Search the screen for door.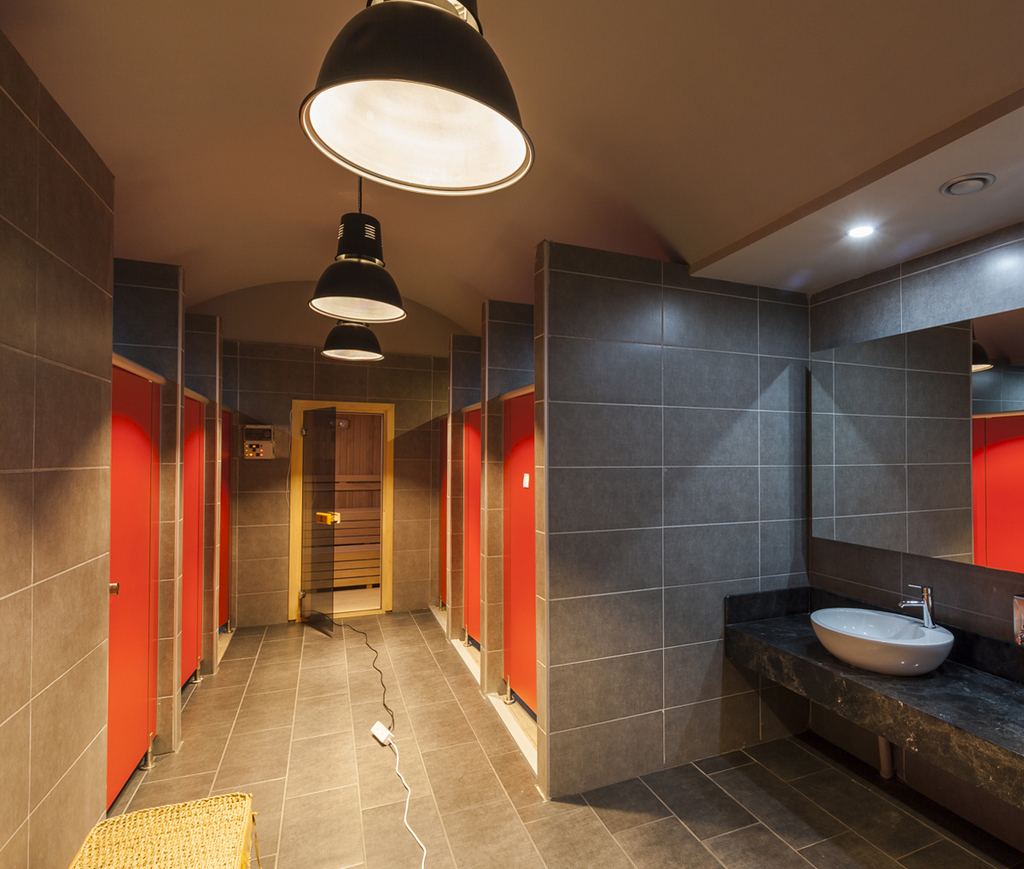
Found at region(105, 362, 166, 808).
